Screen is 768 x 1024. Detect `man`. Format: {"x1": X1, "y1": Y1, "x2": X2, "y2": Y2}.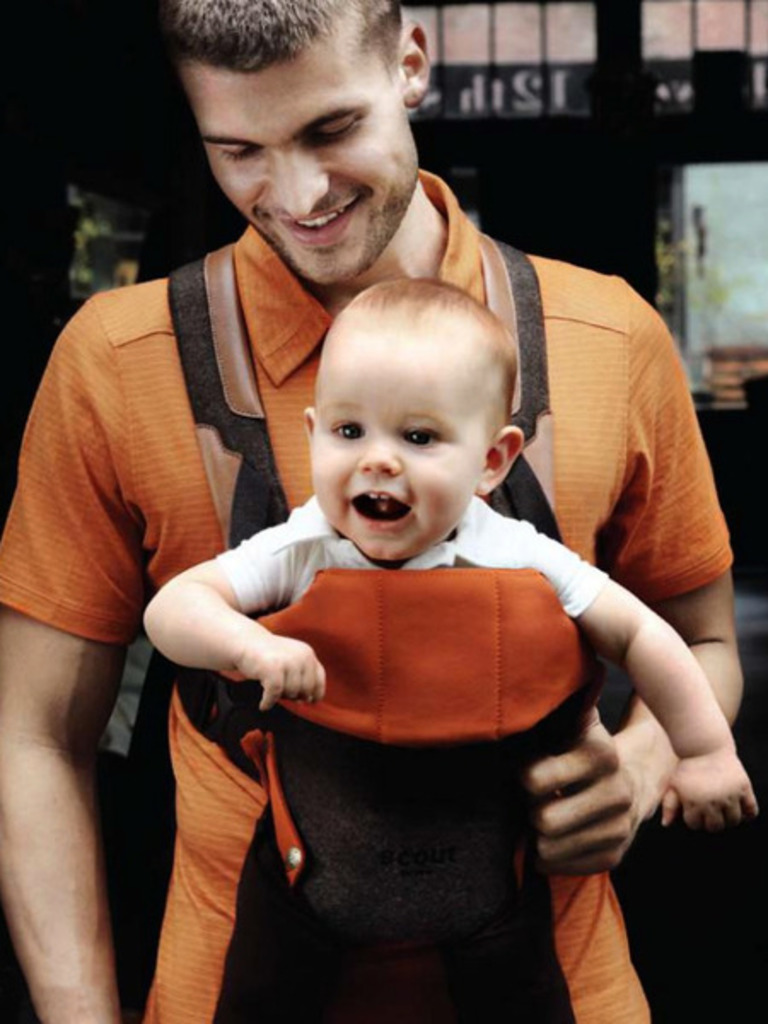
{"x1": 0, "y1": 0, "x2": 753, "y2": 1022}.
